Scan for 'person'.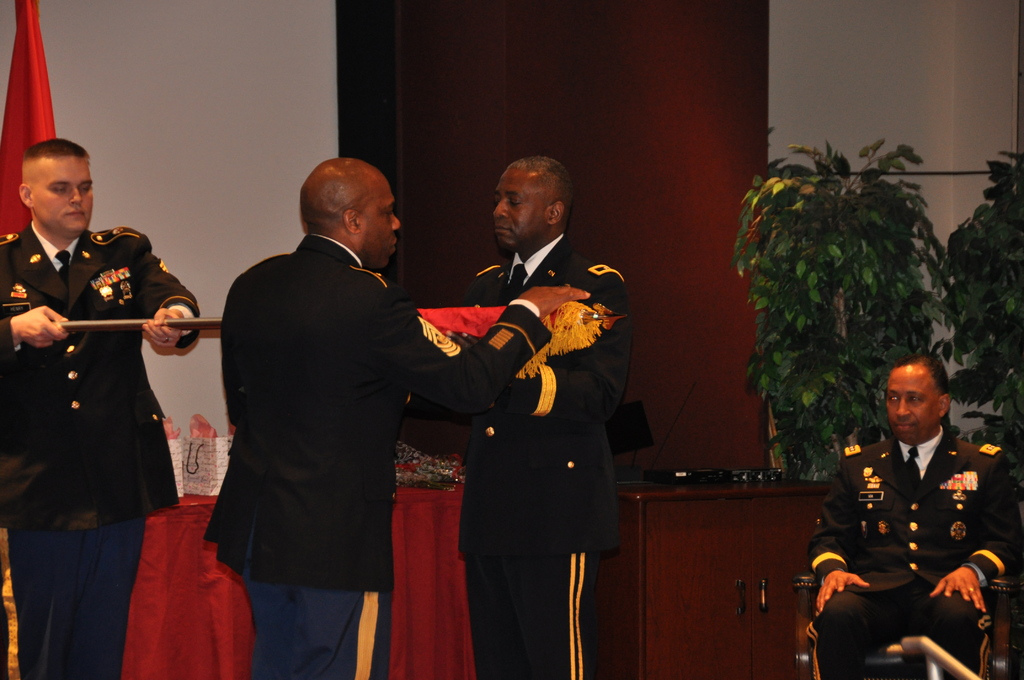
Scan result: left=799, top=350, right=1022, bottom=679.
